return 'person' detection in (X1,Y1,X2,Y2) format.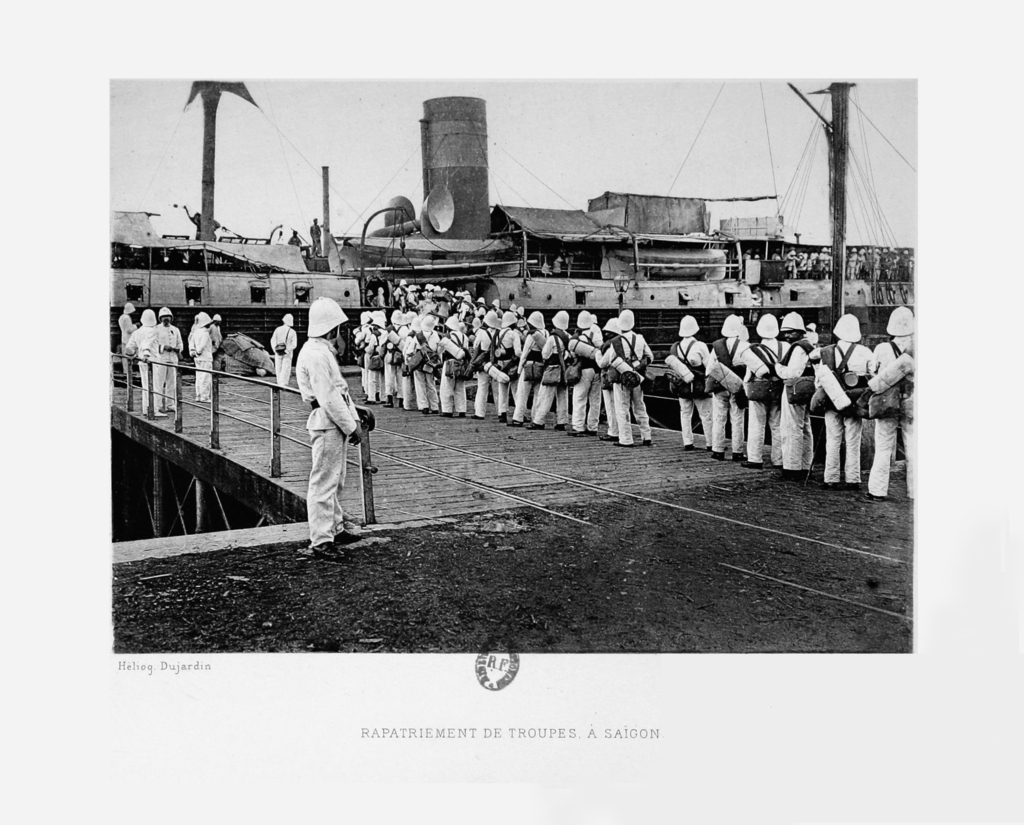
(116,286,184,417).
